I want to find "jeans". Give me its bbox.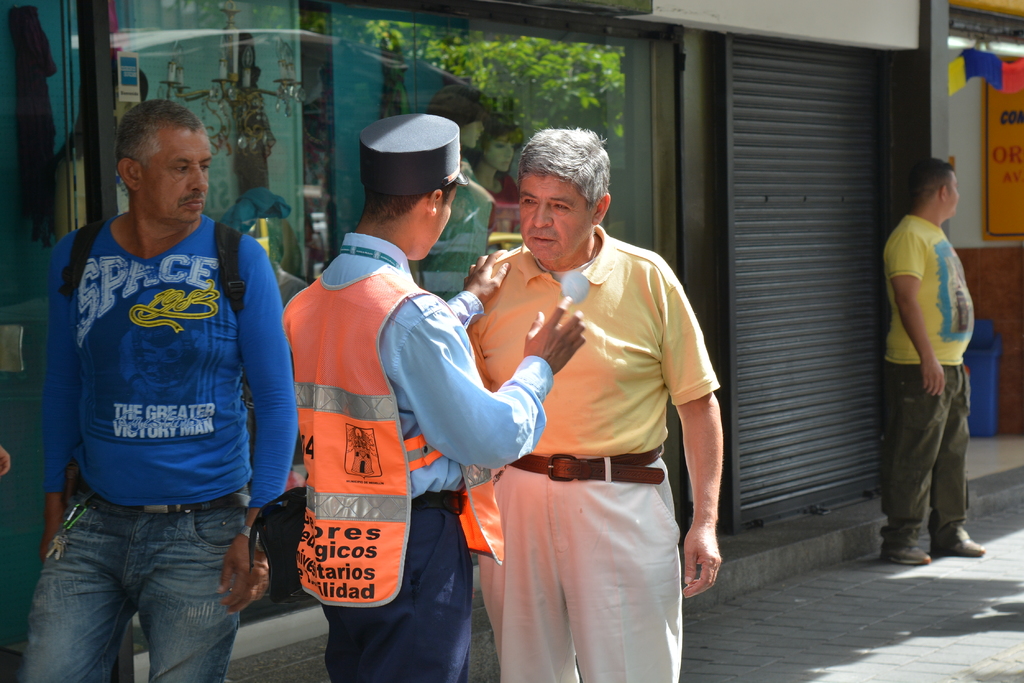
[876, 361, 968, 549].
